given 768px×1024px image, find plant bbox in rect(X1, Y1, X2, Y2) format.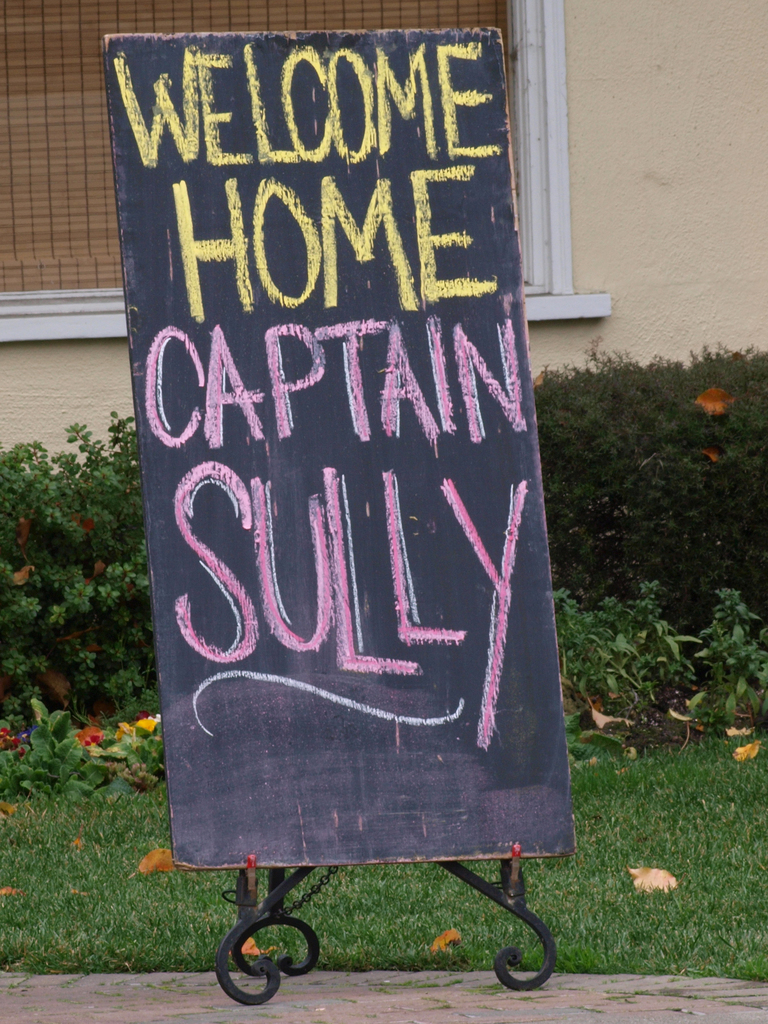
rect(291, 999, 312, 1011).
